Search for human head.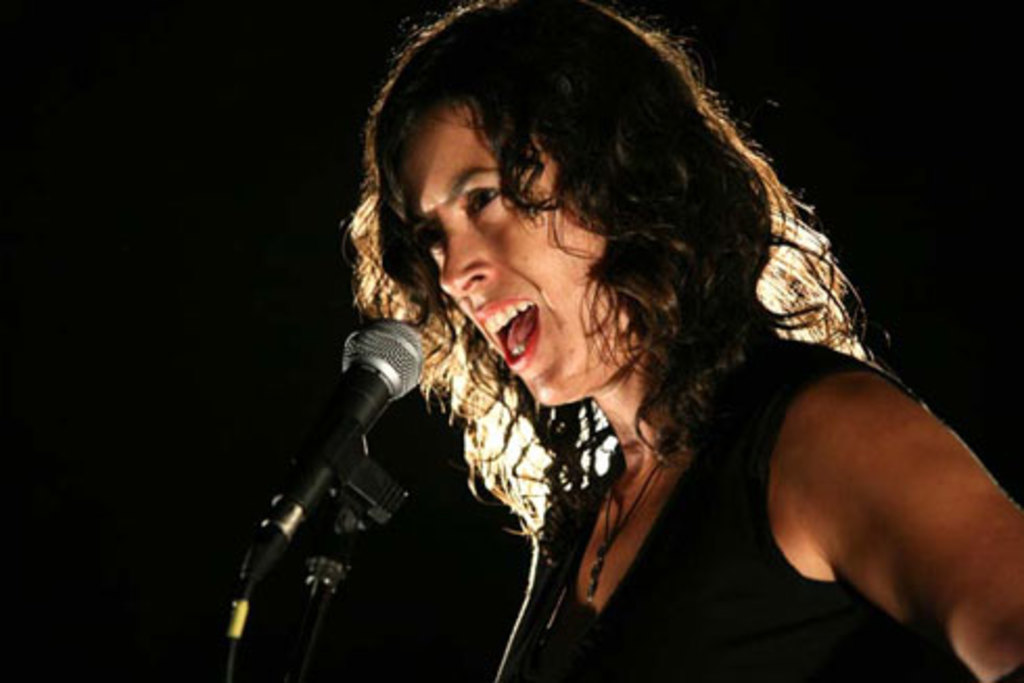
Found at [357,8,796,403].
